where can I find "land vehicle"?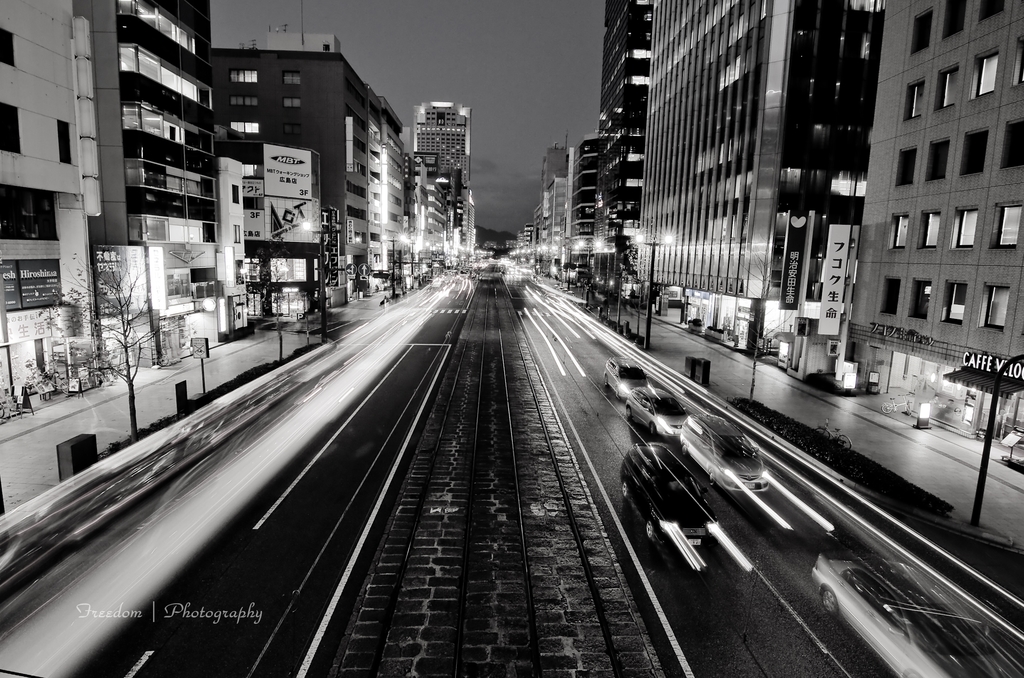
You can find it at bbox(880, 391, 915, 417).
